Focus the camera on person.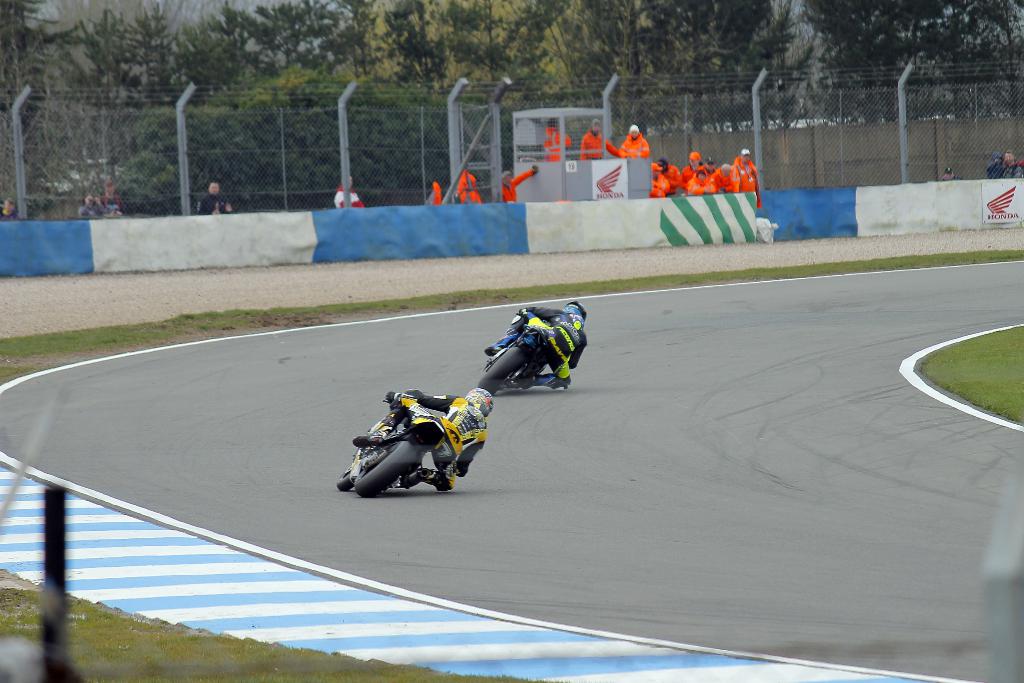
Focus region: [76, 192, 105, 217].
